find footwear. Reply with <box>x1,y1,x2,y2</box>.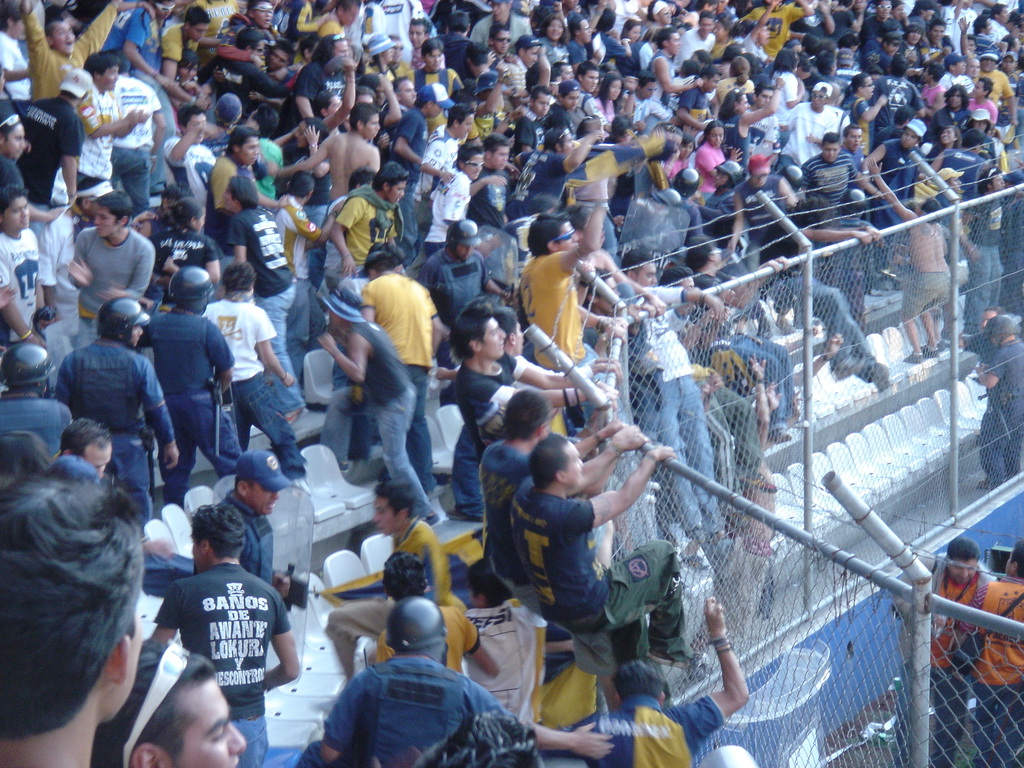
<box>938,336,969,352</box>.
